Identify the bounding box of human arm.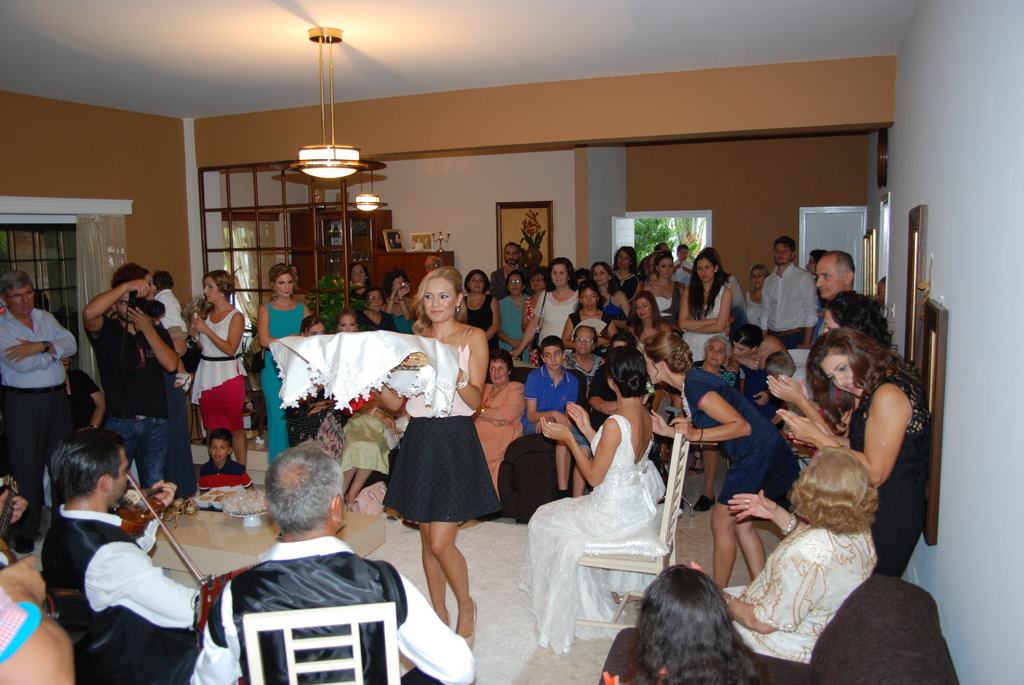
Rect(451, 324, 491, 413).
